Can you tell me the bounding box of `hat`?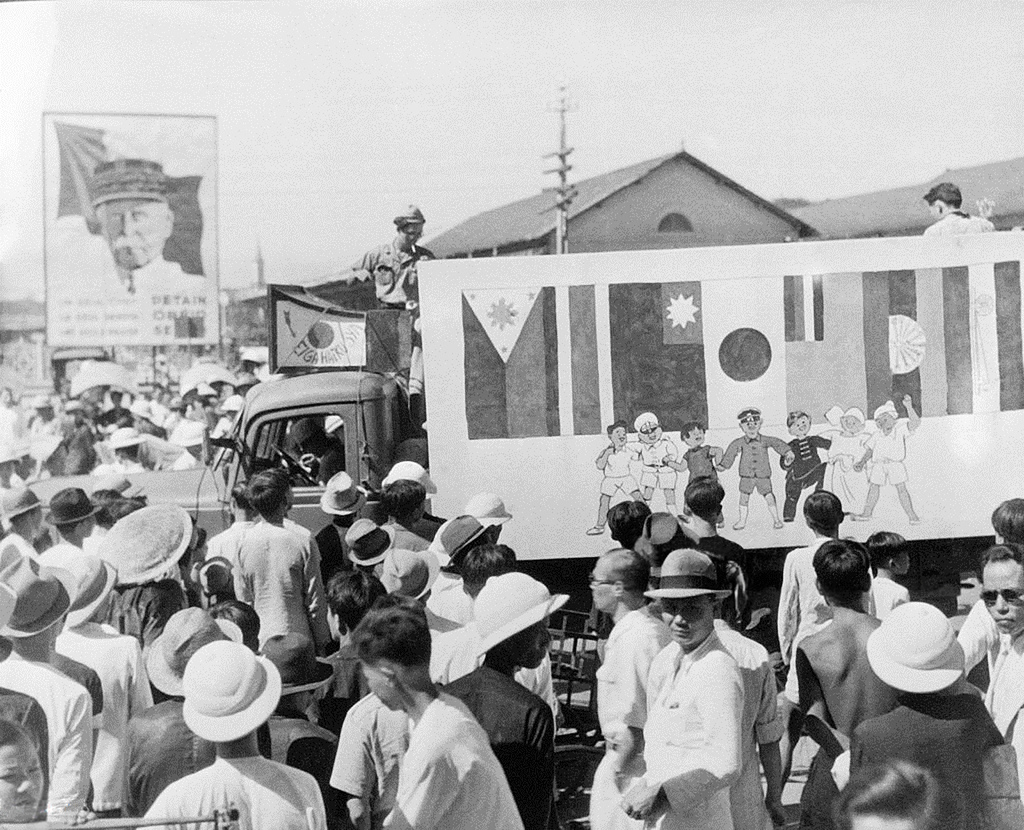
21/394/60/410.
